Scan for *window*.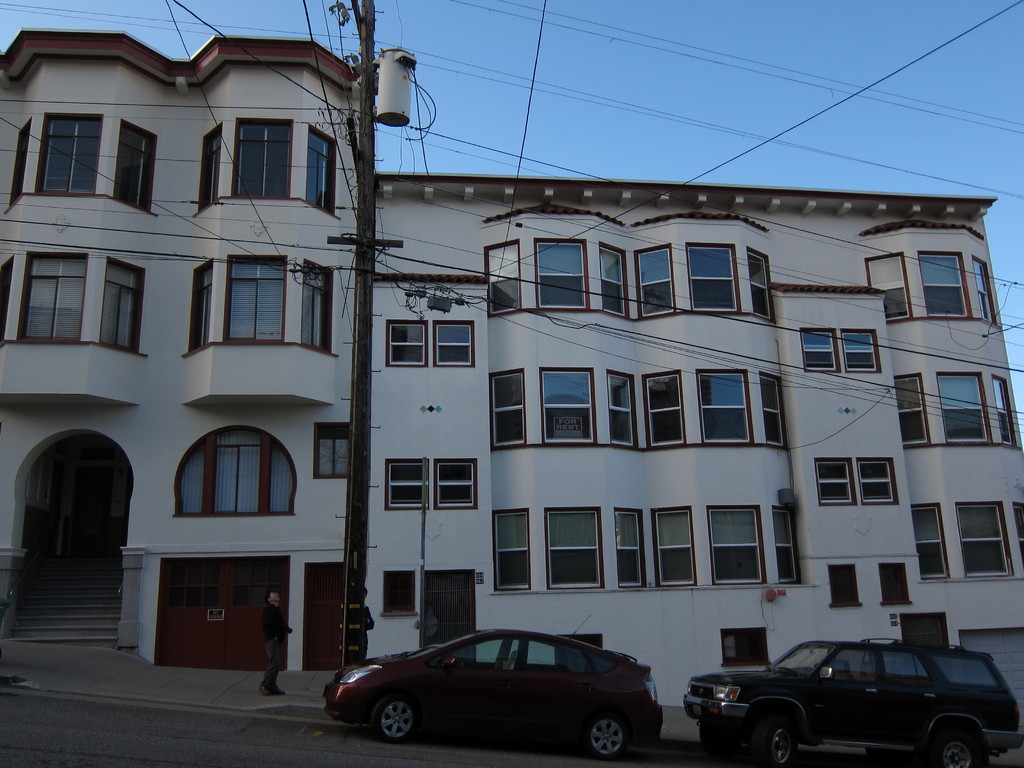
Scan result: {"x1": 486, "y1": 364, "x2": 529, "y2": 449}.
